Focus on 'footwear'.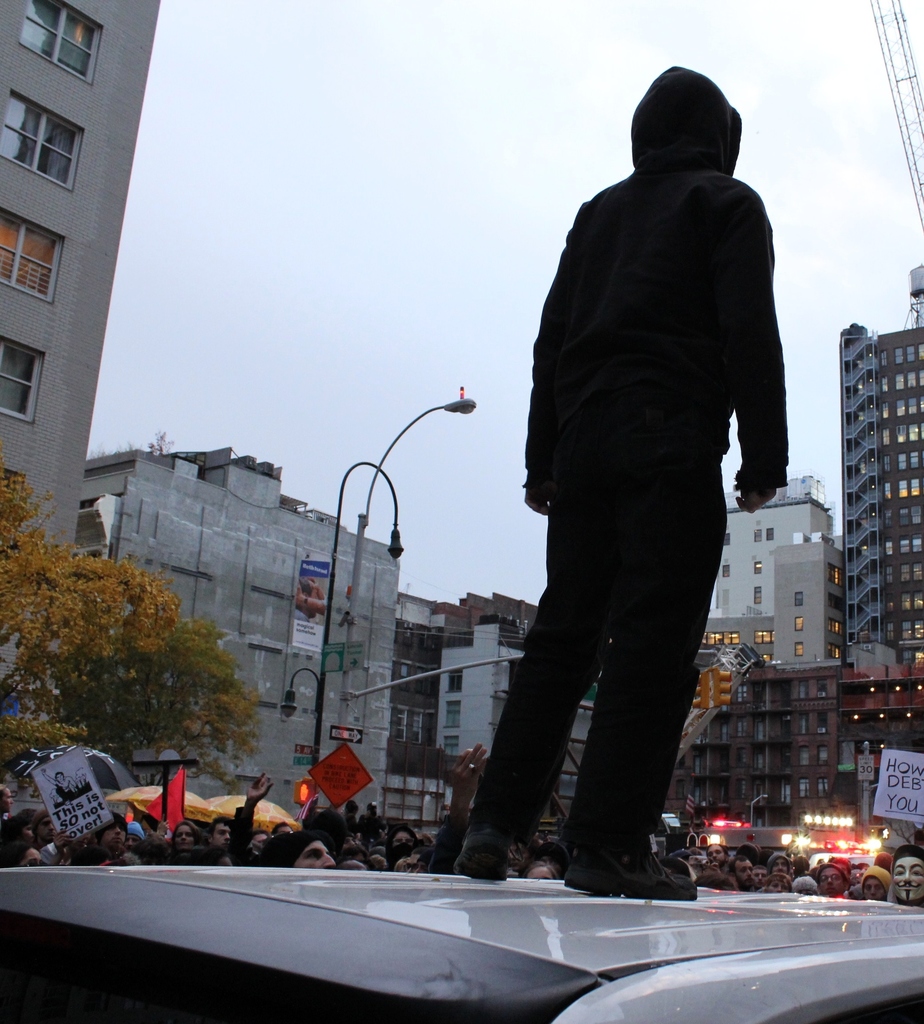
Focused at x1=570, y1=826, x2=702, y2=904.
